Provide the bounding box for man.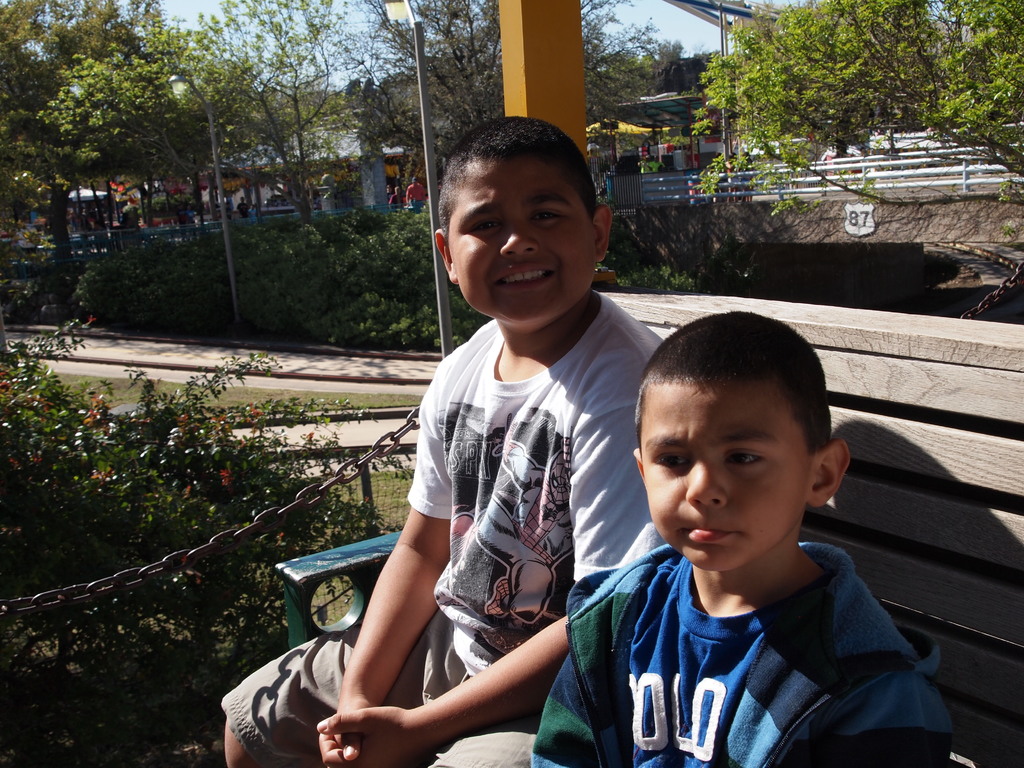
{"x1": 406, "y1": 178, "x2": 428, "y2": 212}.
